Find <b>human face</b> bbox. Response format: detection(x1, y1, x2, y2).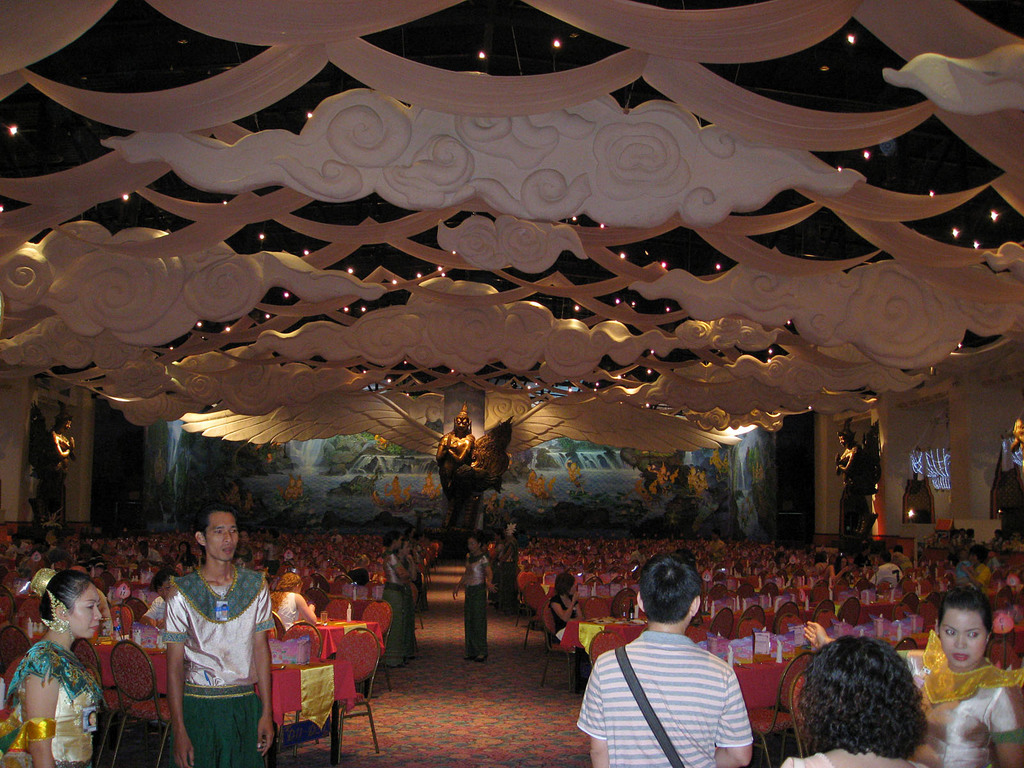
detection(470, 544, 474, 548).
